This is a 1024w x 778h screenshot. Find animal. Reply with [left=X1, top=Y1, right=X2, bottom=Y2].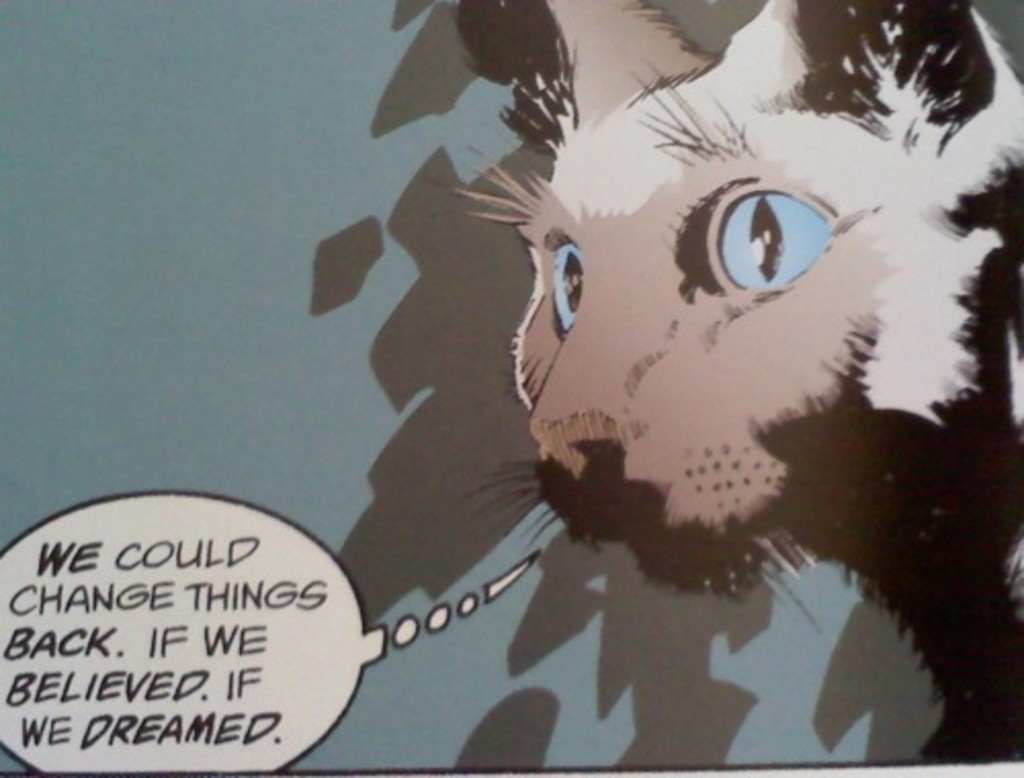
[left=436, top=2, right=1022, bottom=768].
